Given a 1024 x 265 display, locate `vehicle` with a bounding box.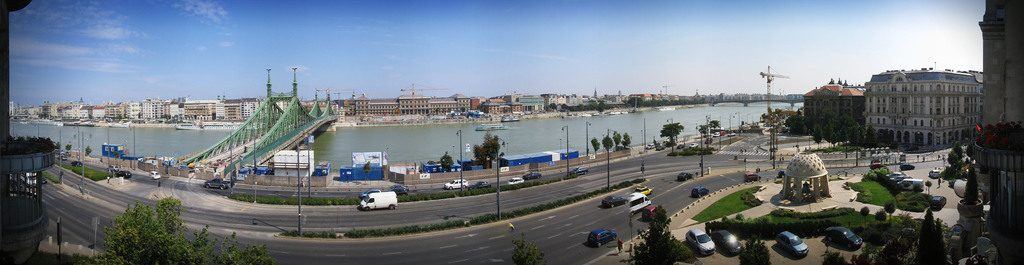
Located: box=[712, 130, 721, 139].
